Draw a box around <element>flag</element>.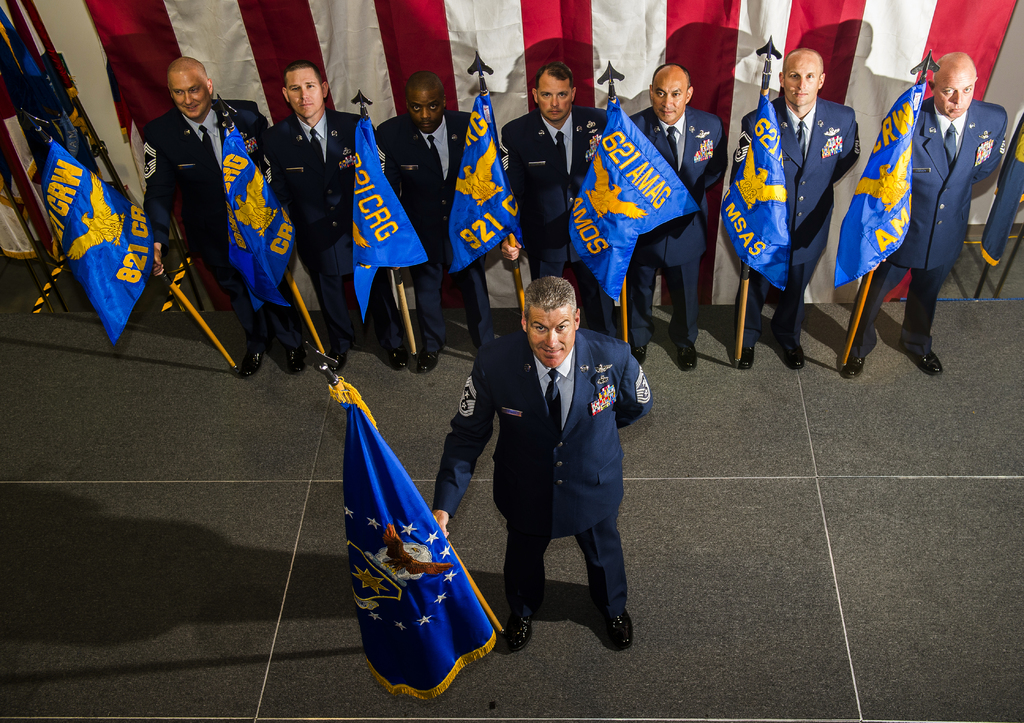
detection(348, 122, 431, 322).
